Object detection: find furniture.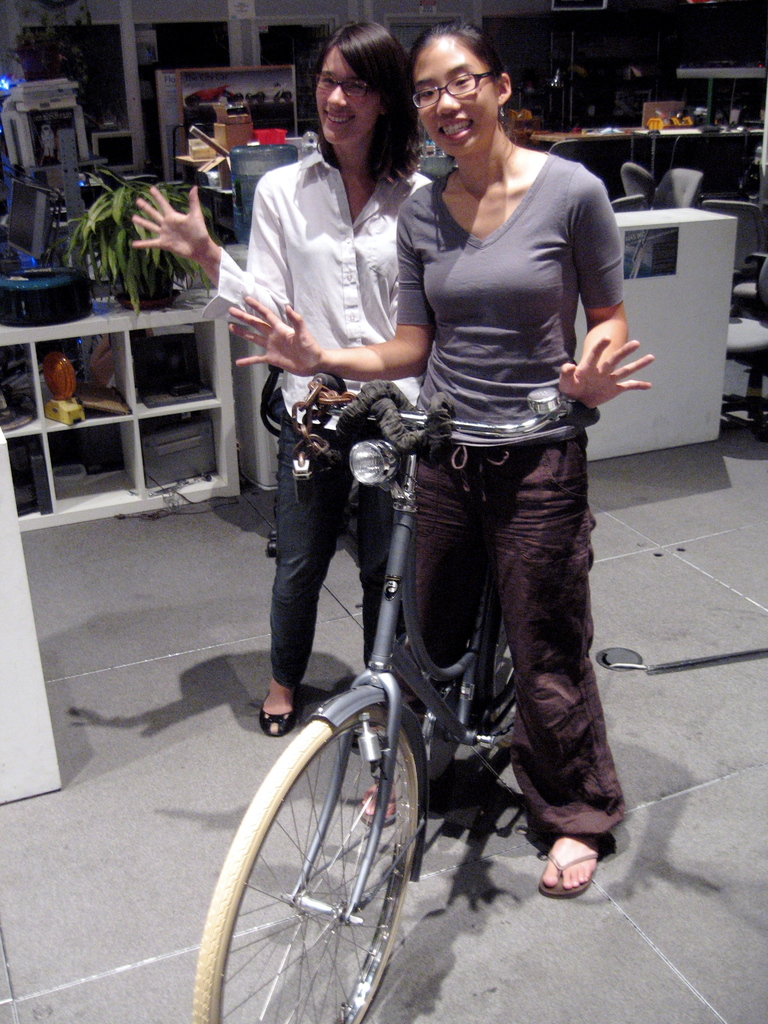
0 291 243 803.
